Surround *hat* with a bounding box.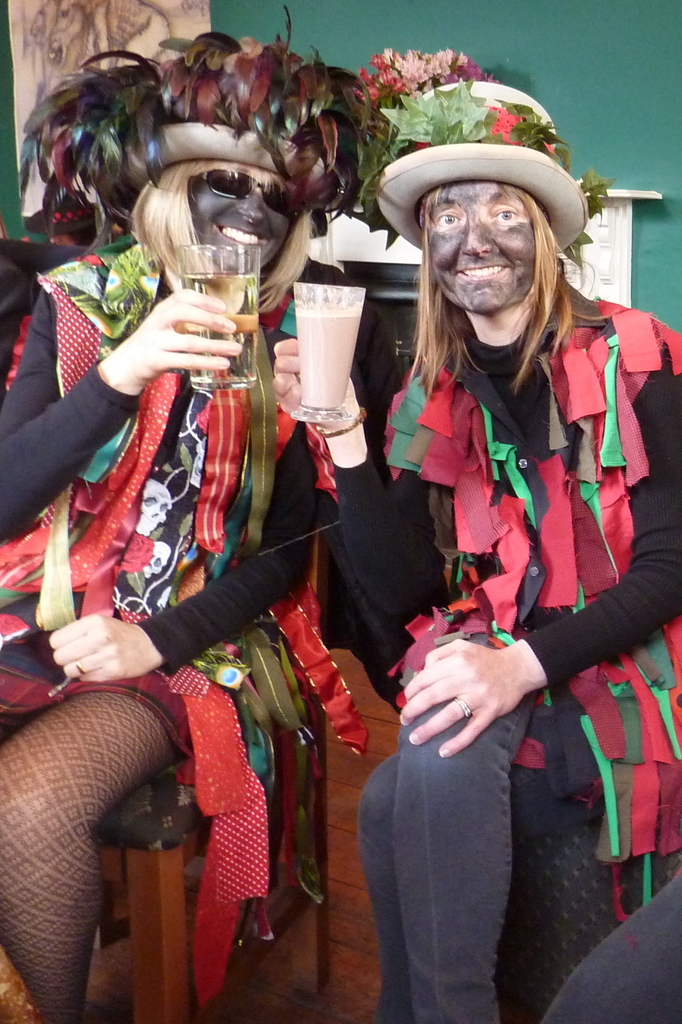
{"left": 13, "top": 3, "right": 399, "bottom": 253}.
